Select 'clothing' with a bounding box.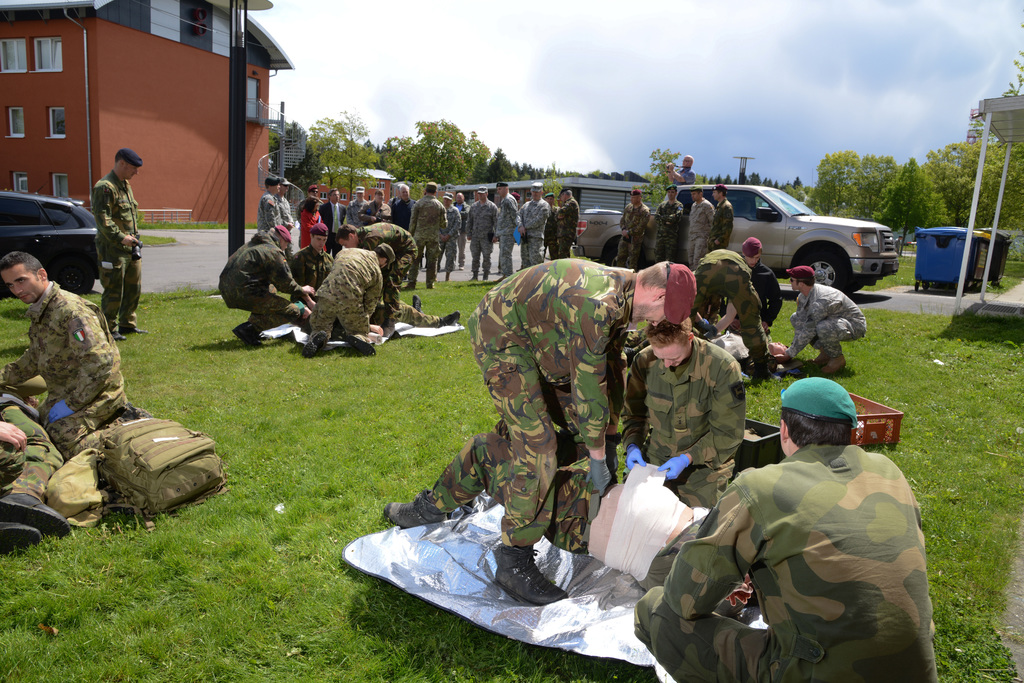
box(786, 264, 815, 278).
